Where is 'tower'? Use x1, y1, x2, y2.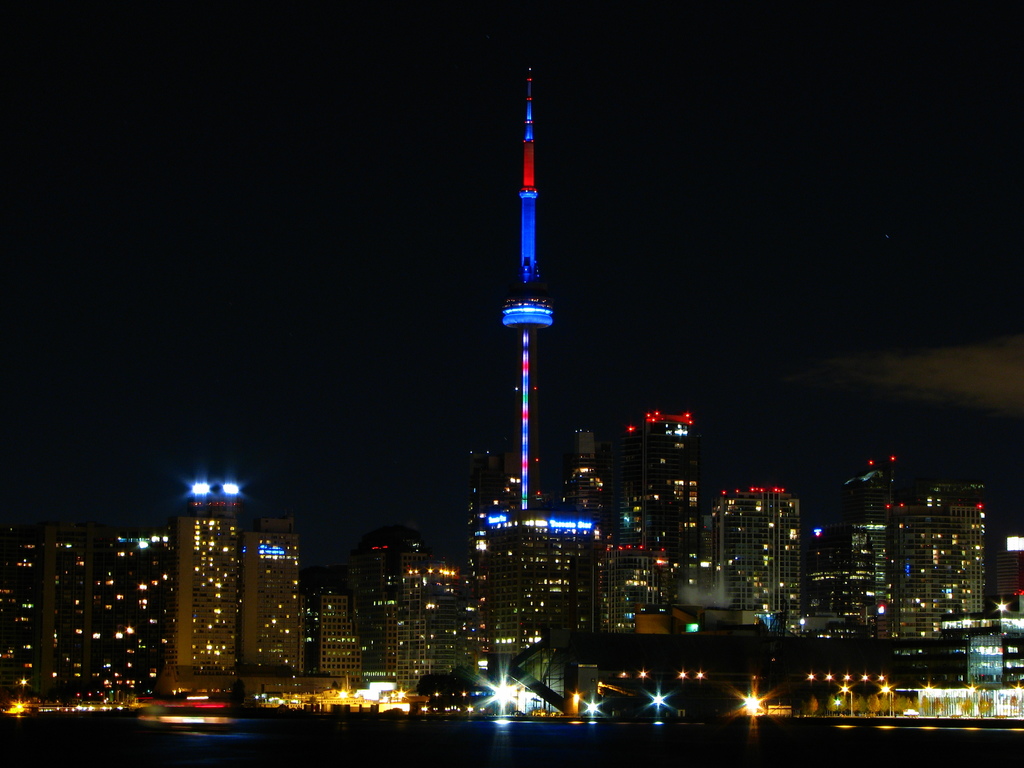
231, 512, 305, 684.
